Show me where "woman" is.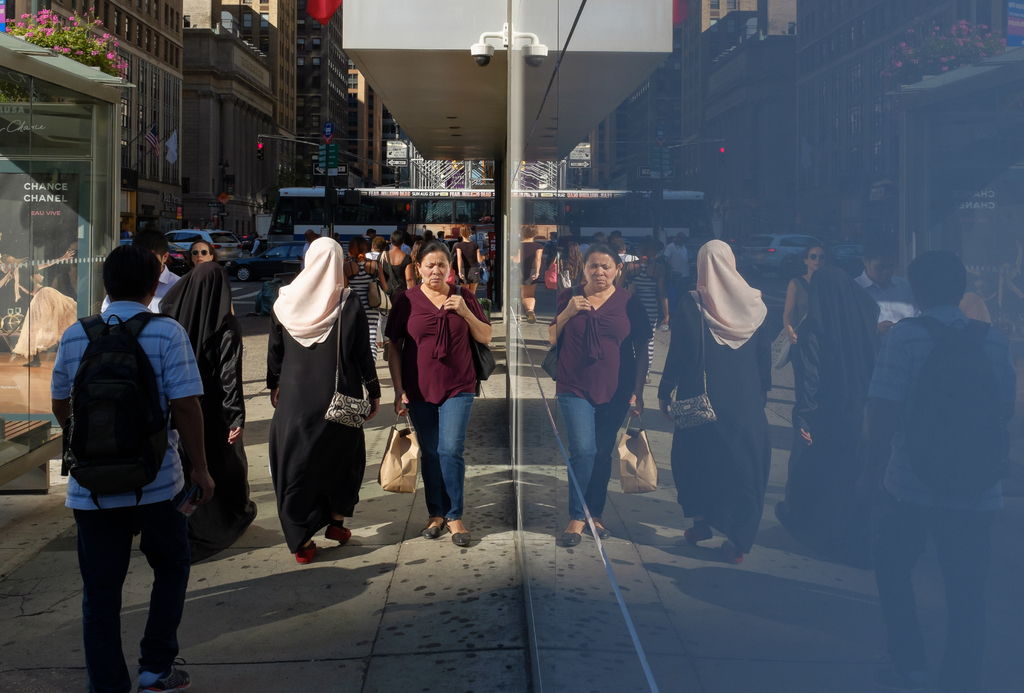
"woman" is at 270, 204, 352, 575.
